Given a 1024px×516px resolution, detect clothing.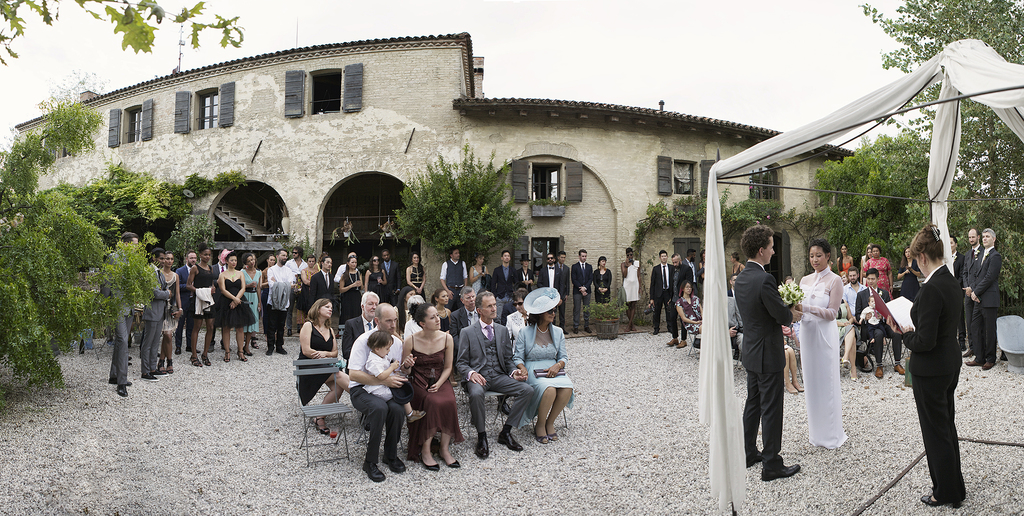
{"left": 739, "top": 221, "right": 804, "bottom": 474}.
